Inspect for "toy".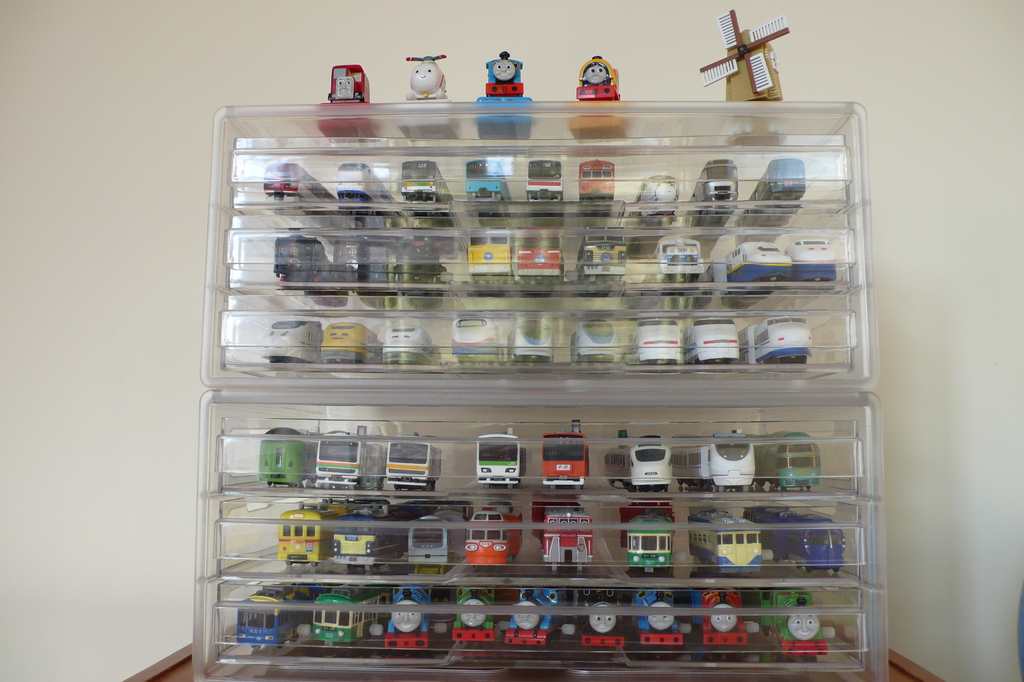
Inspection: box(692, 160, 750, 220).
